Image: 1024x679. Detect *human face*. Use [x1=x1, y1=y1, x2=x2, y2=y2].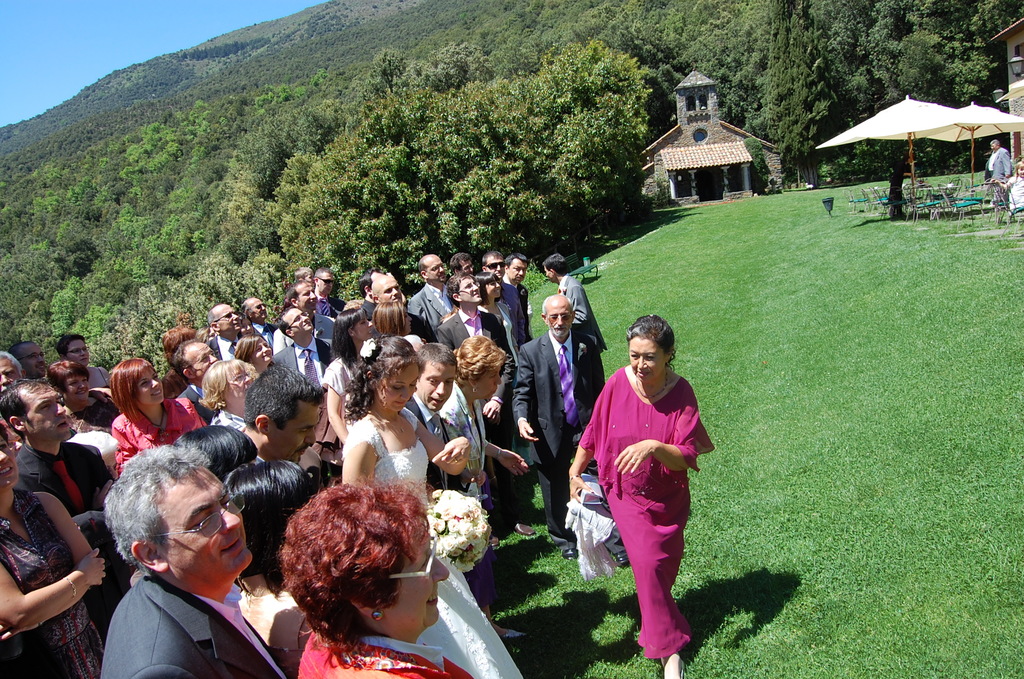
[x1=25, y1=388, x2=68, y2=441].
